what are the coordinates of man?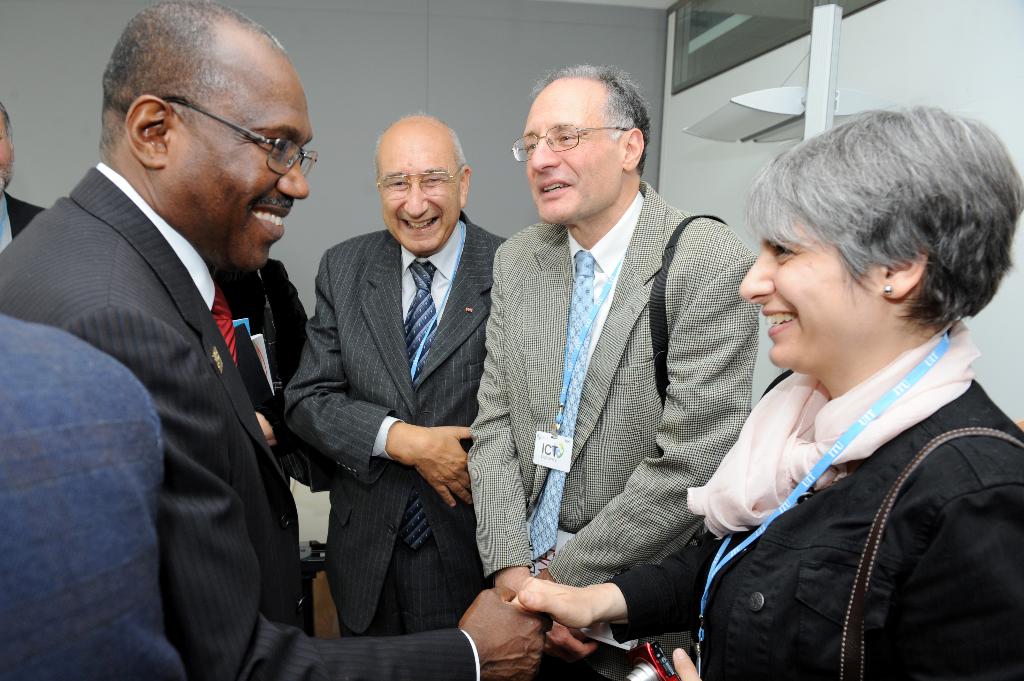
locate(468, 67, 765, 586).
